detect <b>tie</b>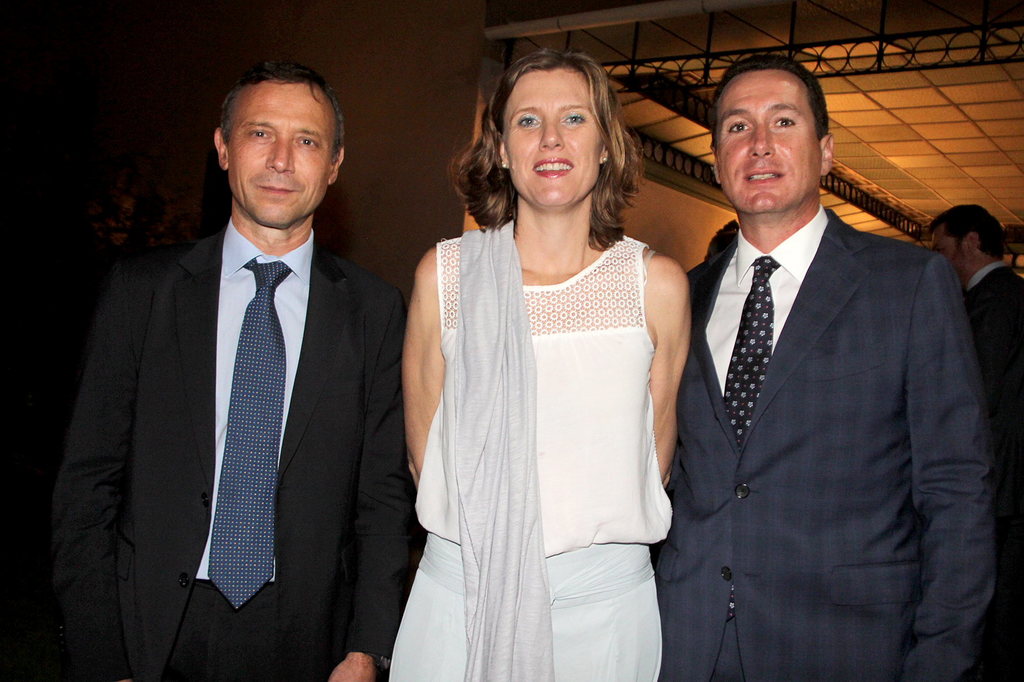
(x1=209, y1=256, x2=293, y2=610)
